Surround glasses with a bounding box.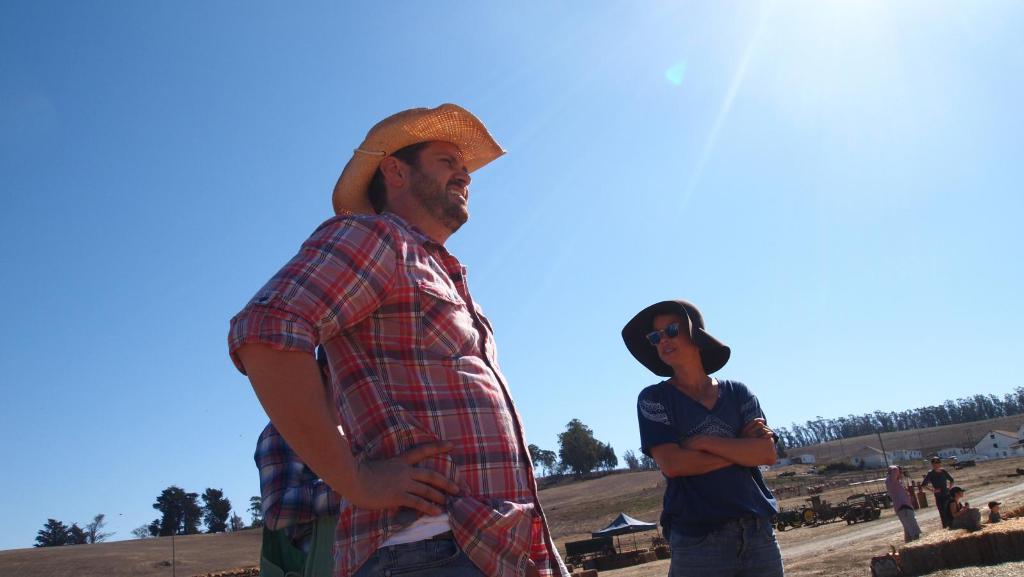
<region>644, 318, 684, 342</region>.
